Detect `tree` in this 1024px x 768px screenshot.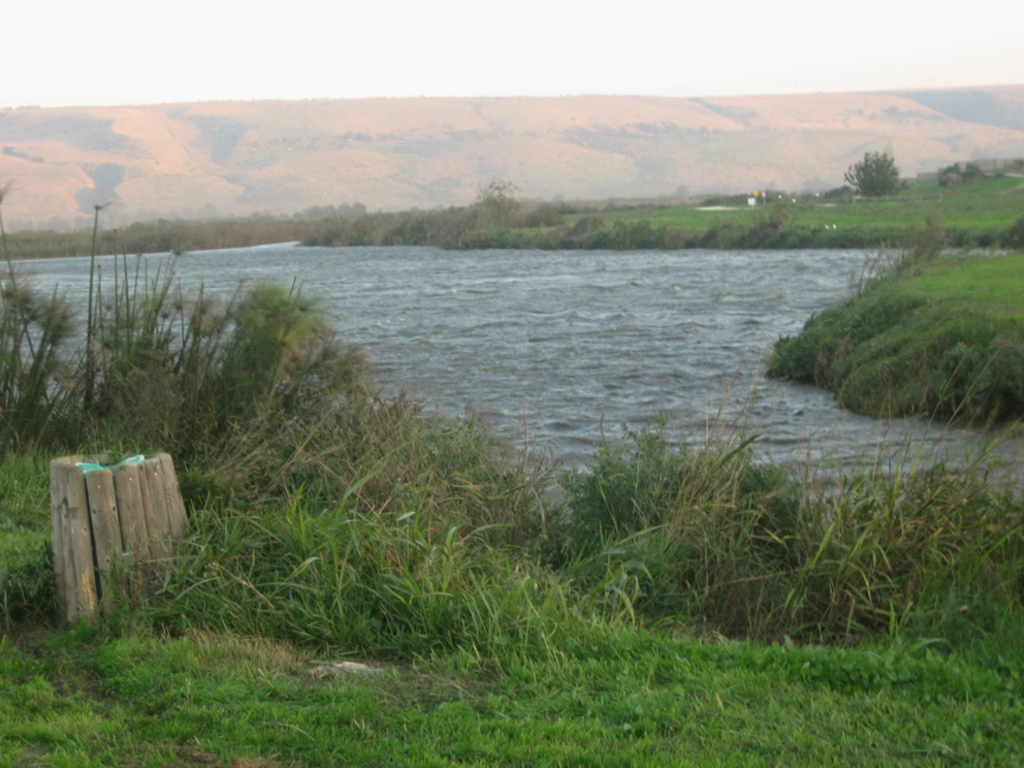
Detection: rect(0, 145, 1023, 674).
